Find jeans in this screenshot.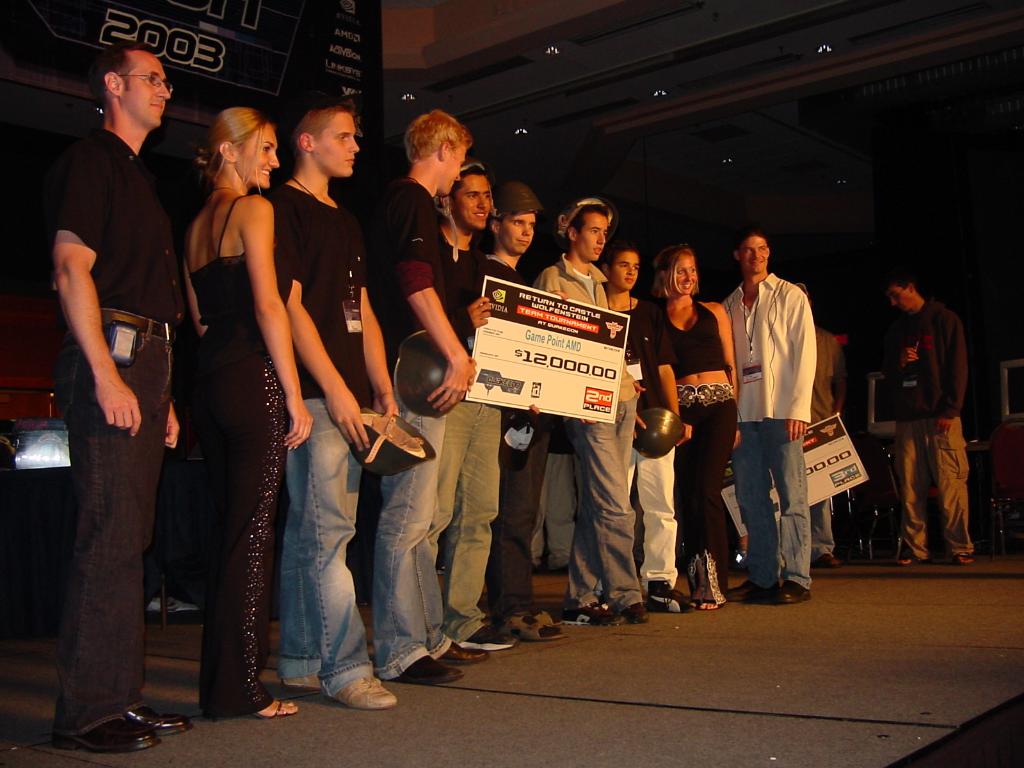
The bounding box for jeans is (353, 389, 456, 680).
